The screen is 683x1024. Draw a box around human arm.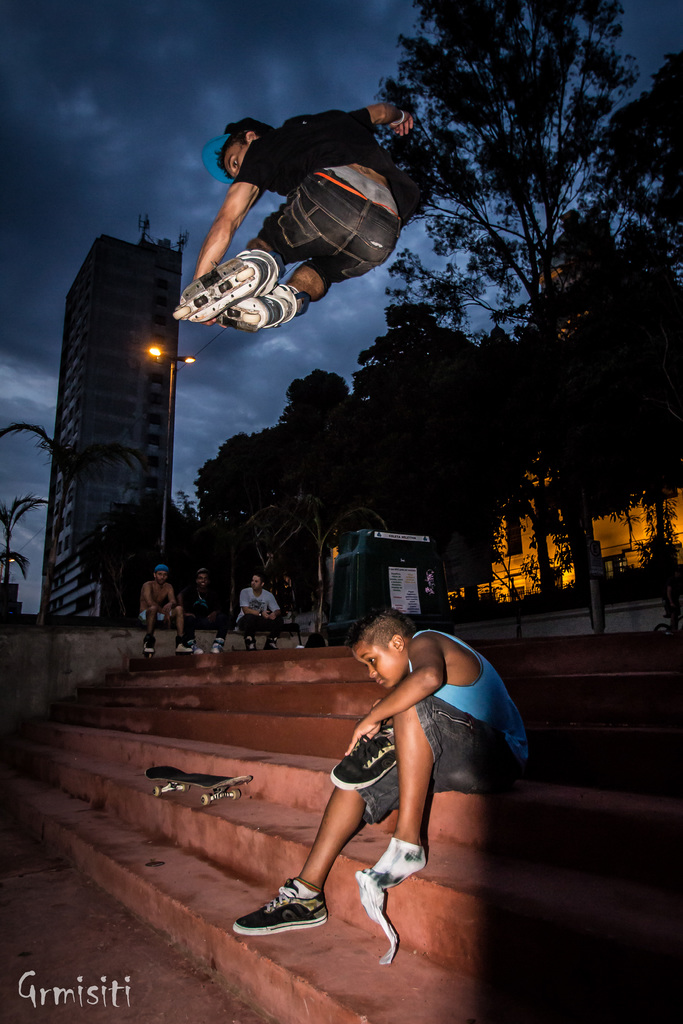
{"x1": 164, "y1": 582, "x2": 179, "y2": 606}.
